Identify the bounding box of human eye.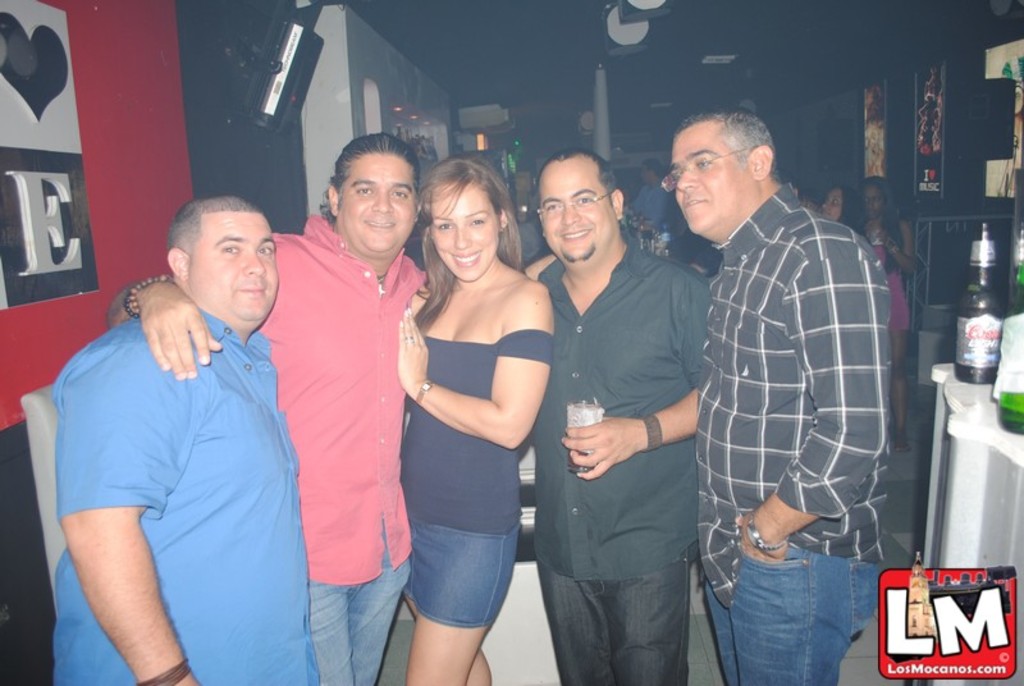
<region>470, 214, 489, 227</region>.
